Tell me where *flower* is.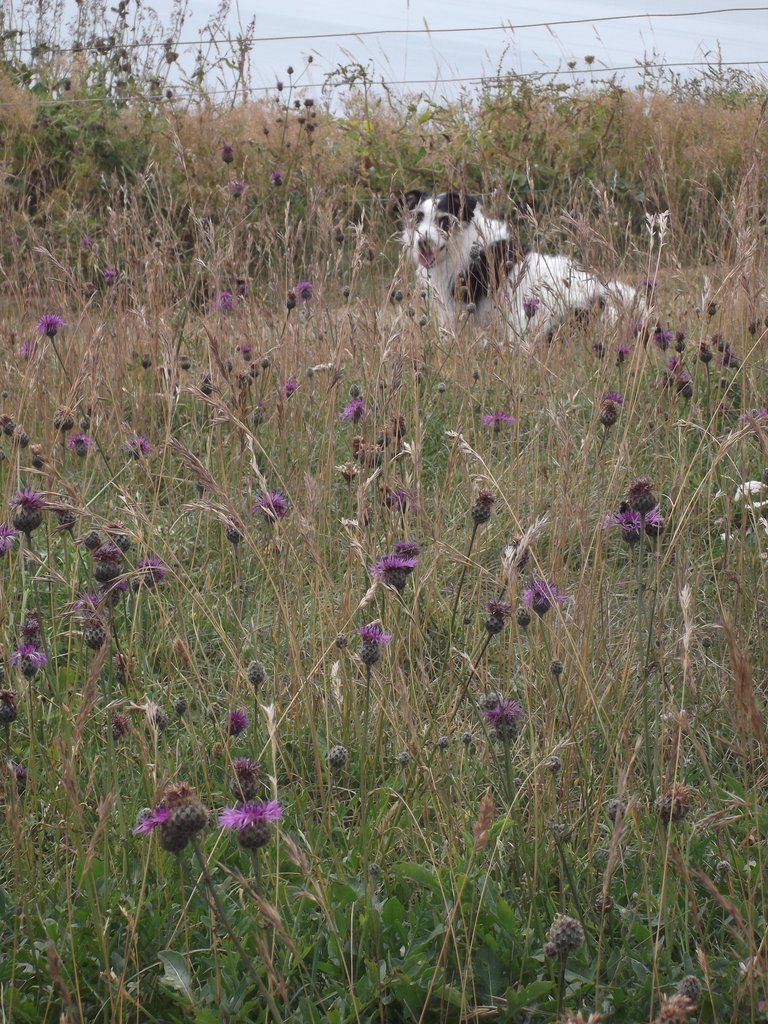
*flower* is at <box>486,698,522,743</box>.
